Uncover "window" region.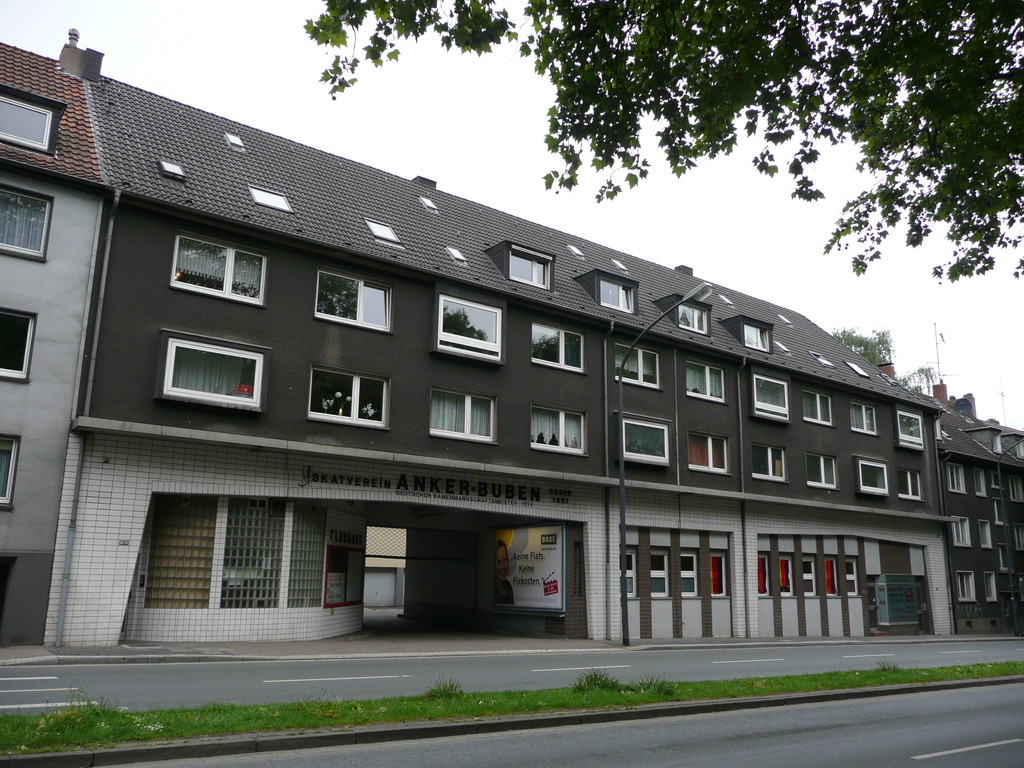
Uncovered: 525:321:585:374.
